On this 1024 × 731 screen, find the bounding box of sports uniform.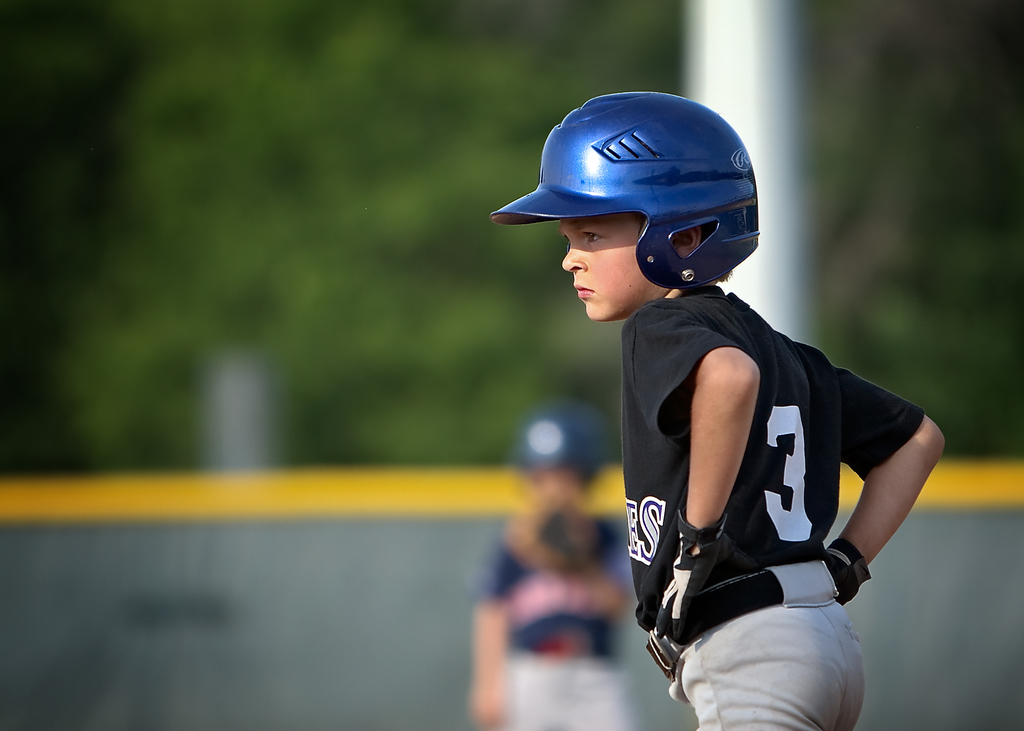
Bounding box: (x1=493, y1=94, x2=923, y2=730).
